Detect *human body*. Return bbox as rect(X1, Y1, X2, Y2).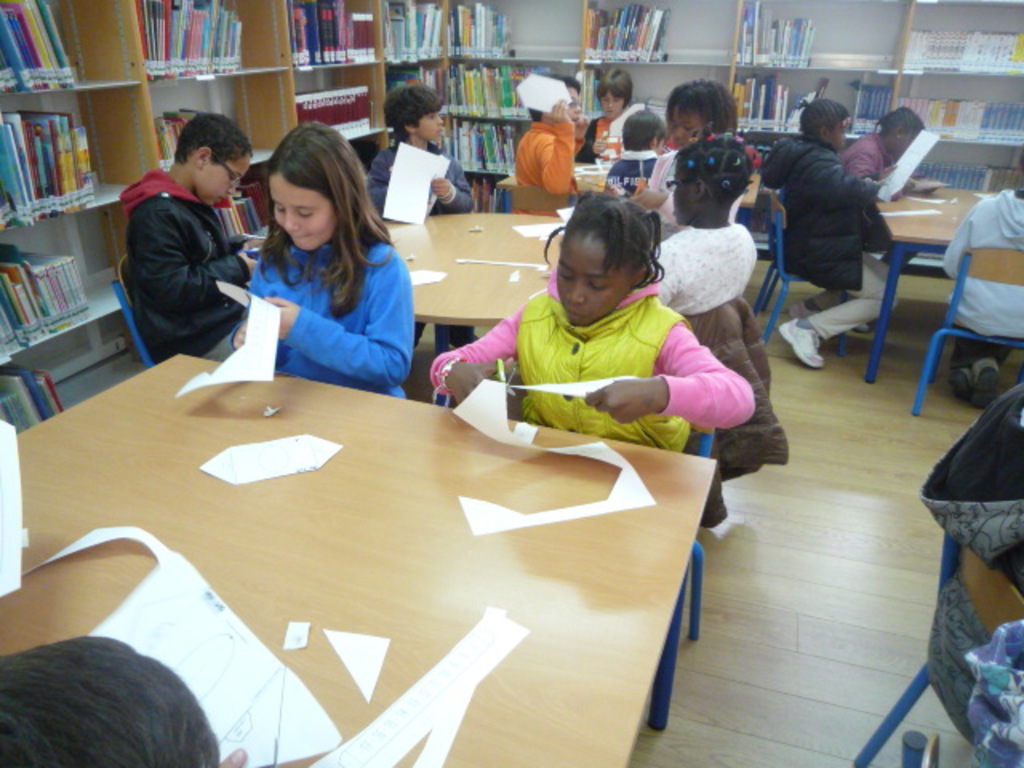
rect(635, 152, 734, 226).
